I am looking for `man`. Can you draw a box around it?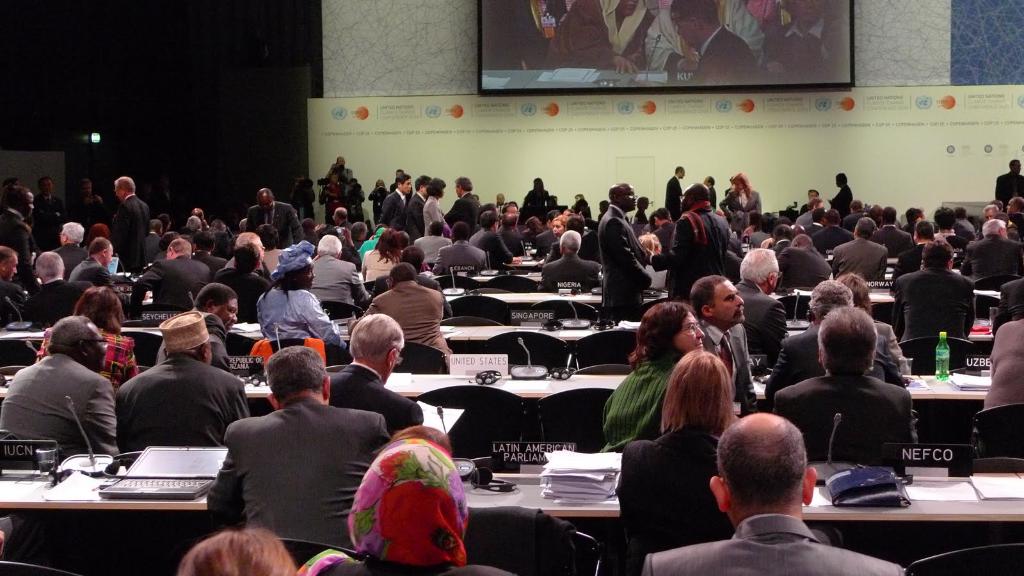
Sure, the bounding box is detection(141, 231, 206, 306).
